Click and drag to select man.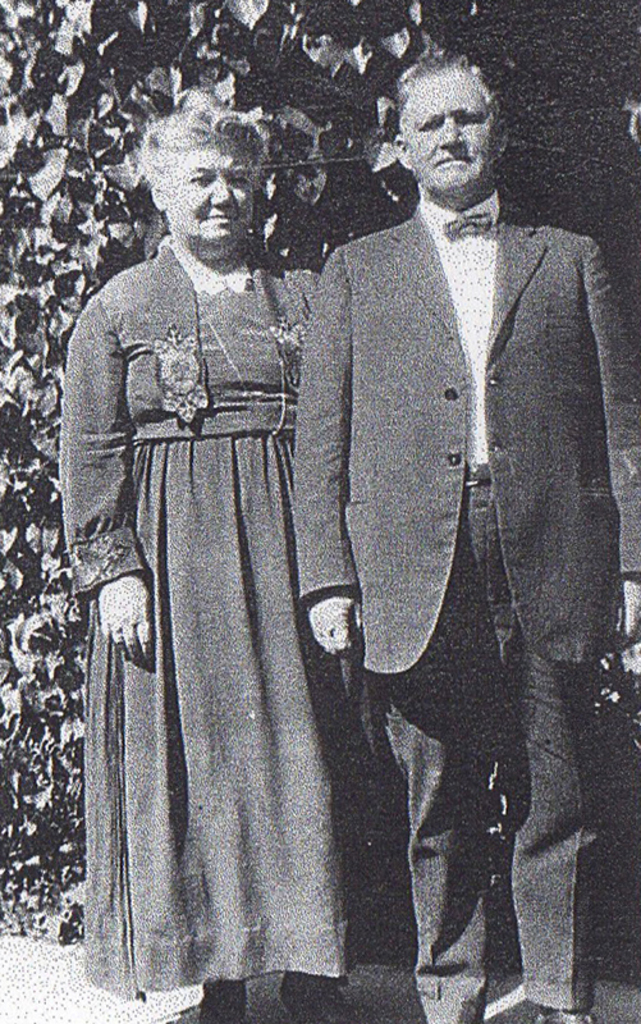
Selection: {"x1": 285, "y1": 58, "x2": 640, "y2": 1023}.
